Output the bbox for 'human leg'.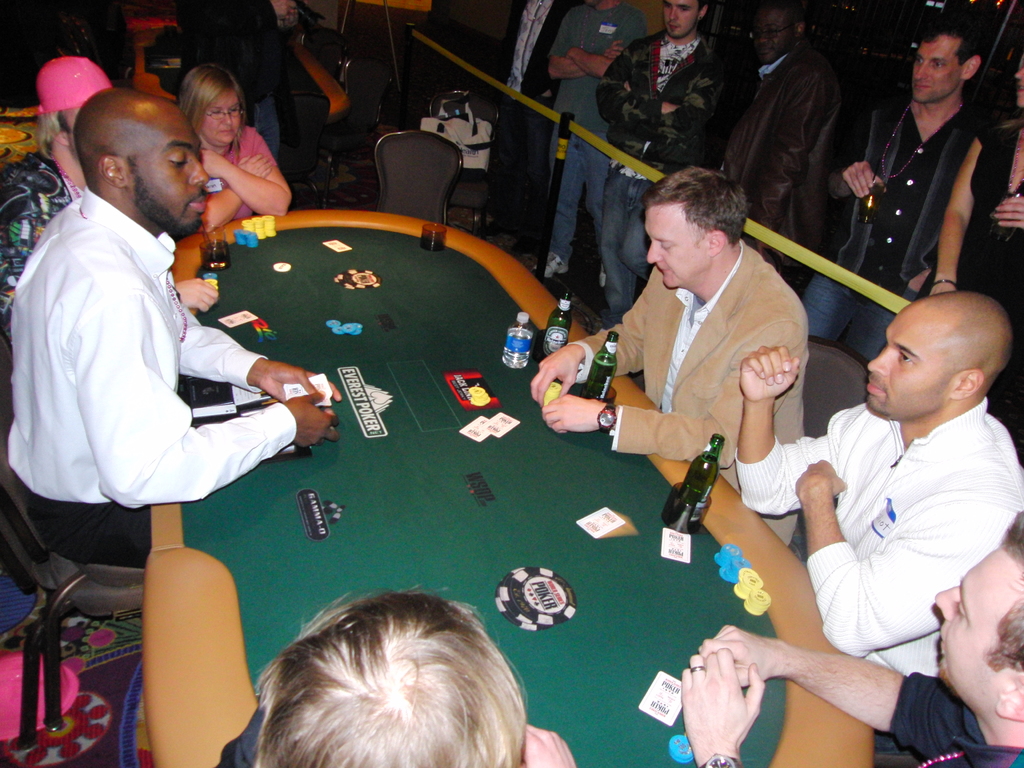
840:271:916:362.
